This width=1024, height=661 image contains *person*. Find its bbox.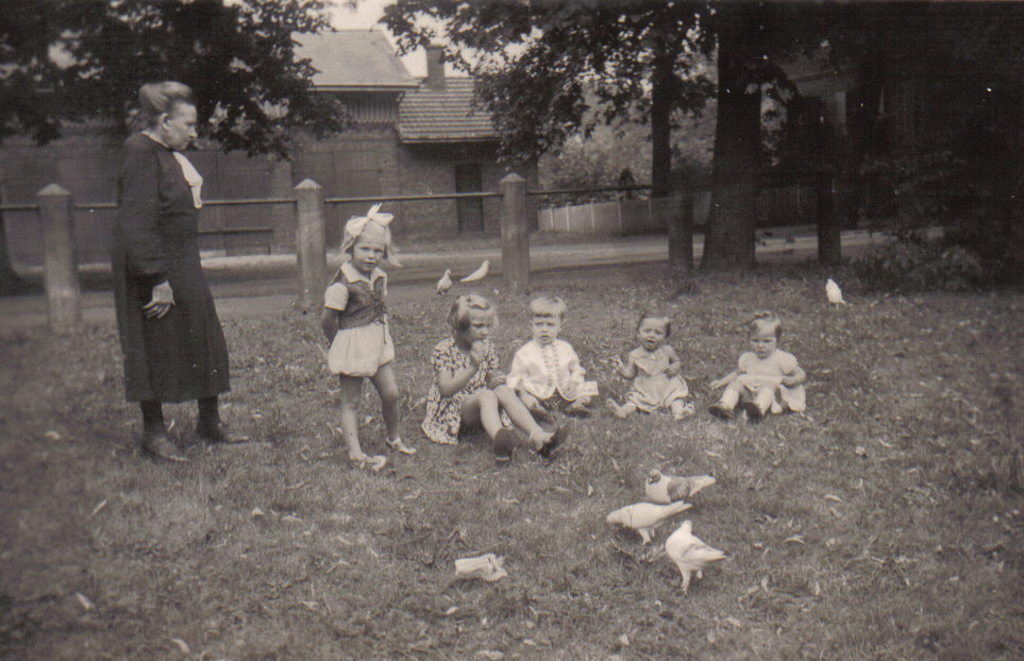
108,75,249,462.
